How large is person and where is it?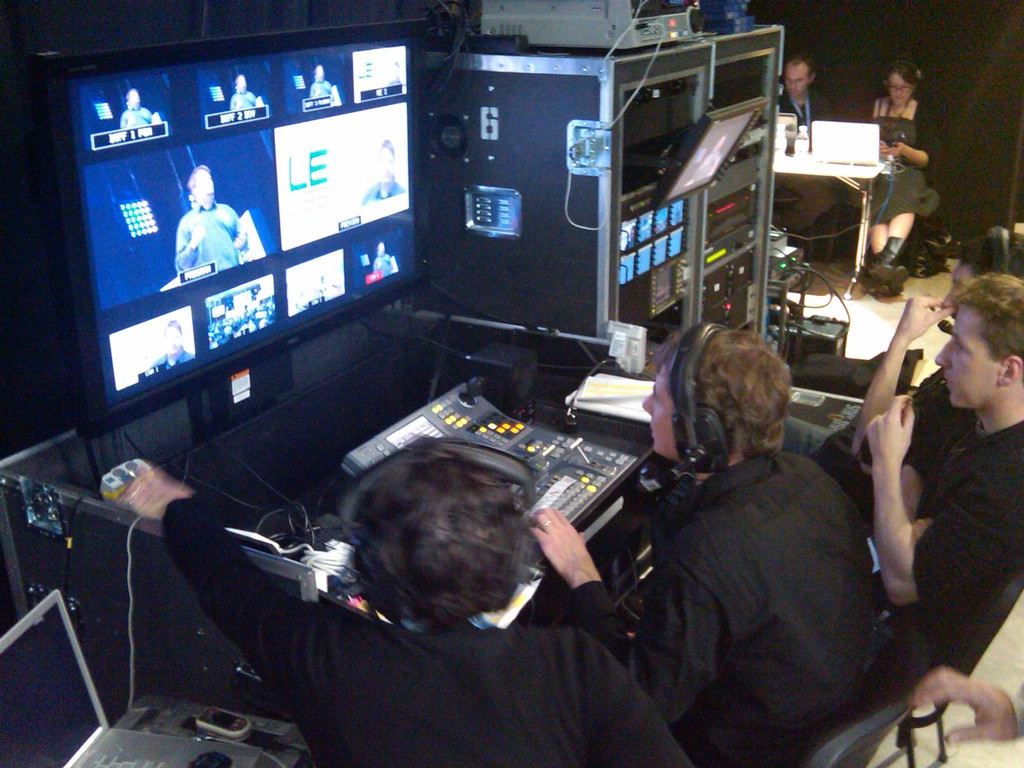
Bounding box: (230,70,268,111).
